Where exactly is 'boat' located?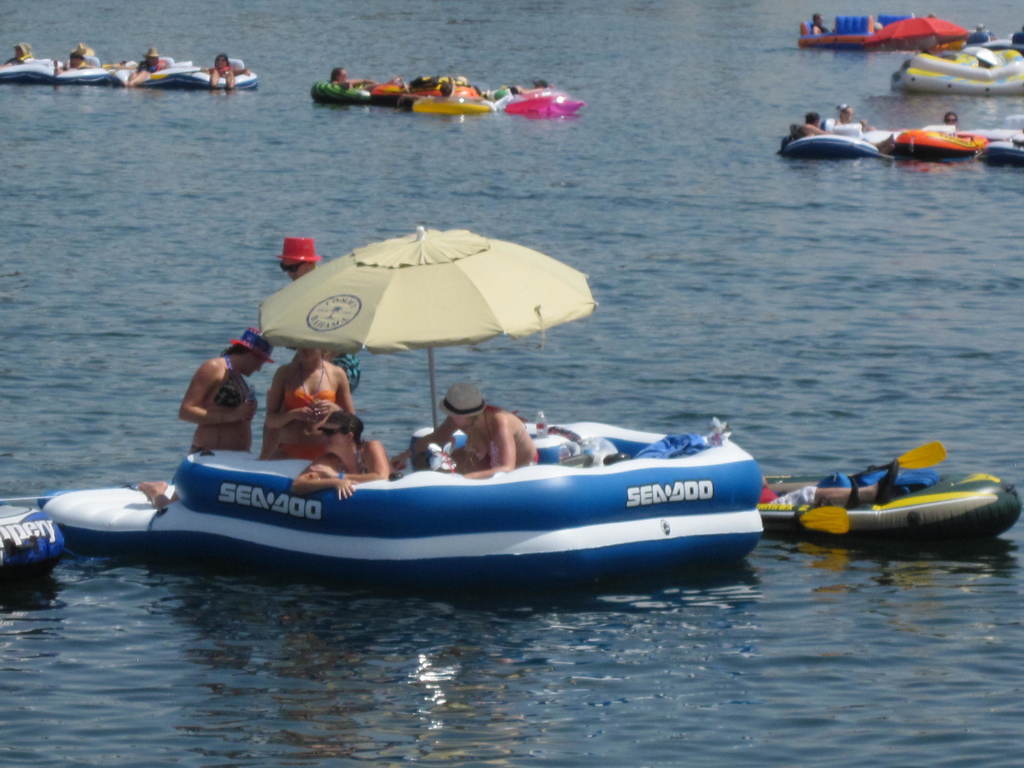
Its bounding box is x1=52, y1=47, x2=118, y2=97.
